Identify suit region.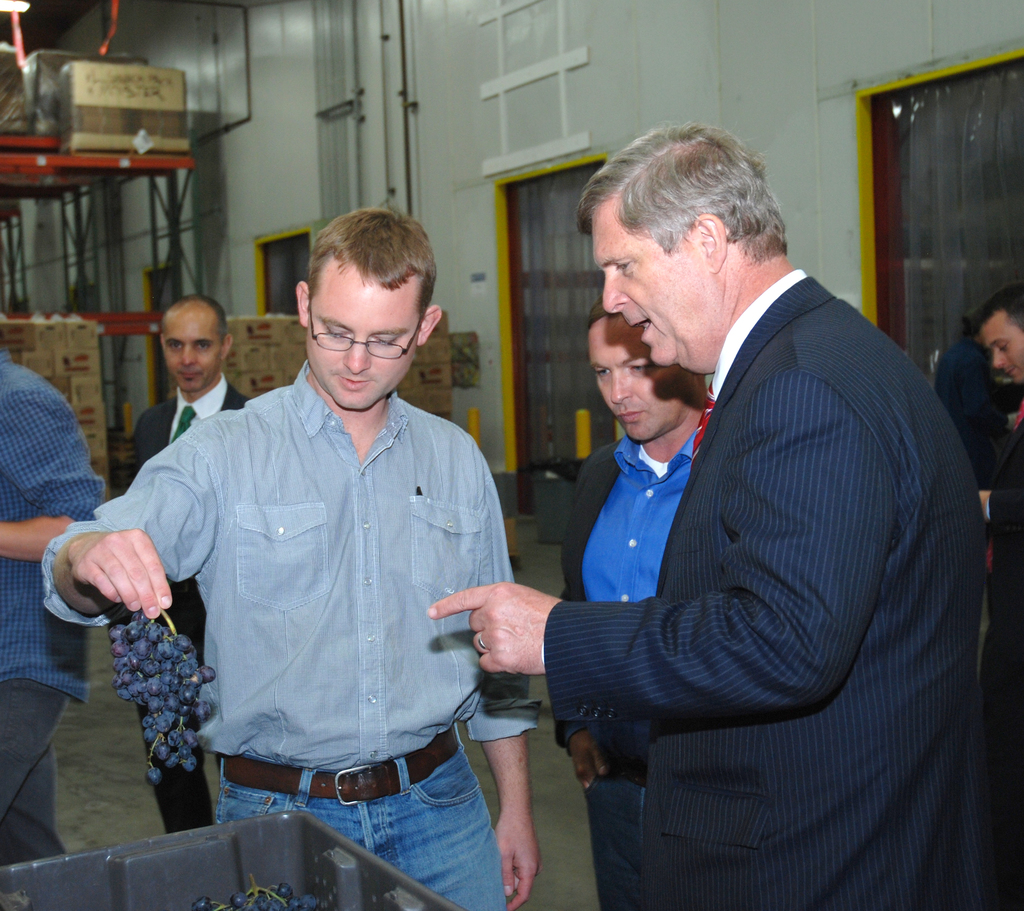
Region: [left=557, top=440, right=625, bottom=743].
